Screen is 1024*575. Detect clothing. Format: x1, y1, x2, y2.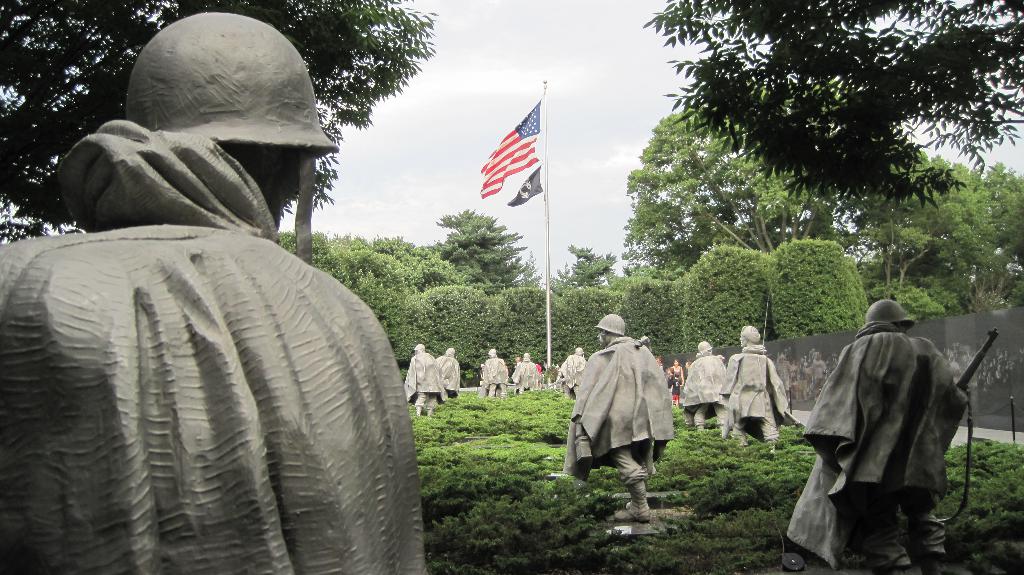
785, 320, 972, 574.
